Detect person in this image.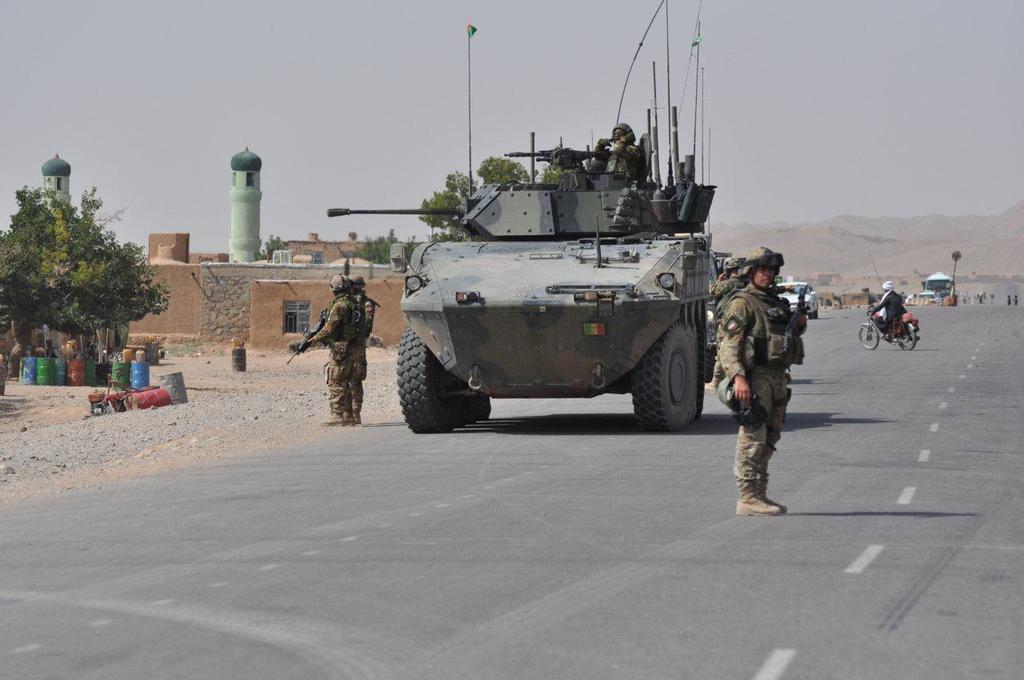
Detection: bbox=[873, 281, 907, 334].
